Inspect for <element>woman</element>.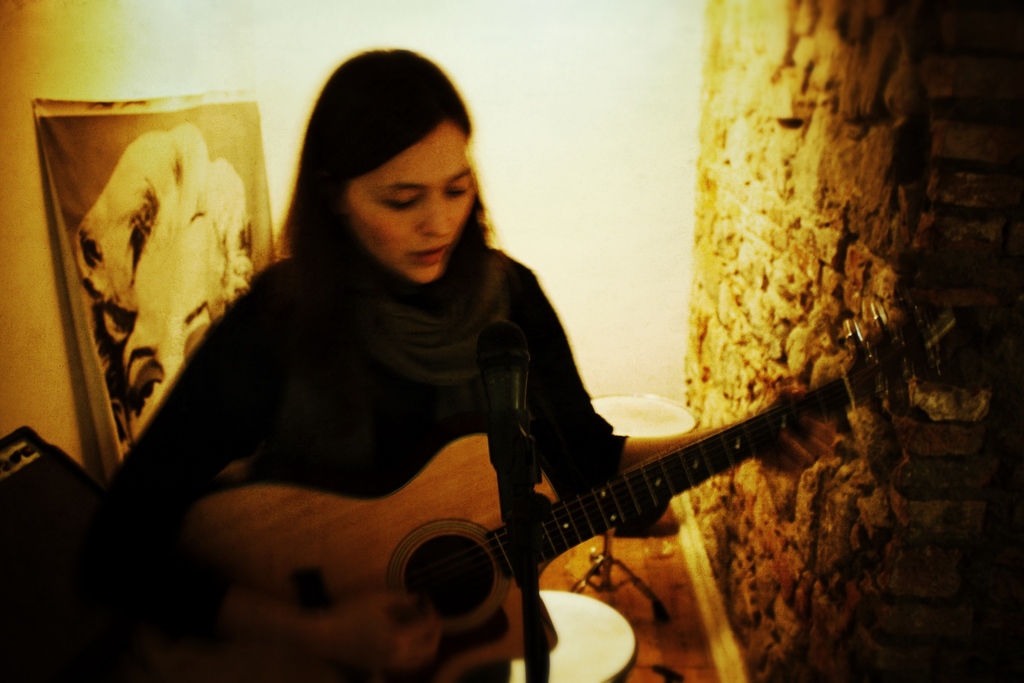
Inspection: pyautogui.locateOnScreen(111, 64, 838, 663).
